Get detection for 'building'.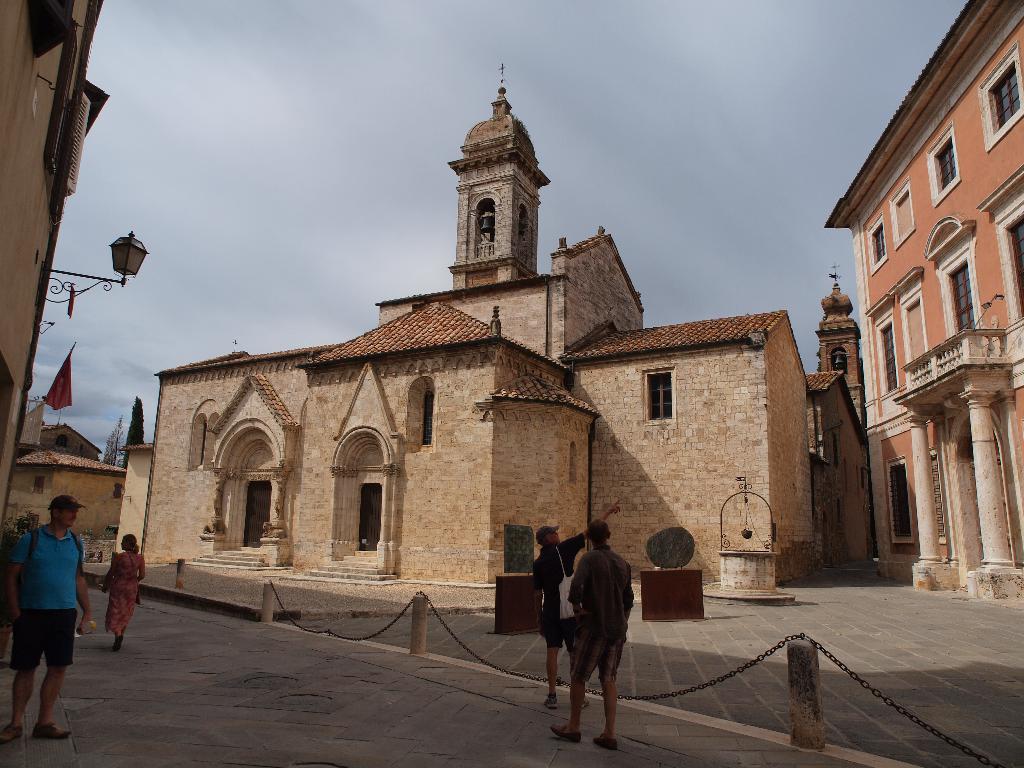
Detection: 819/0/1023/601.
